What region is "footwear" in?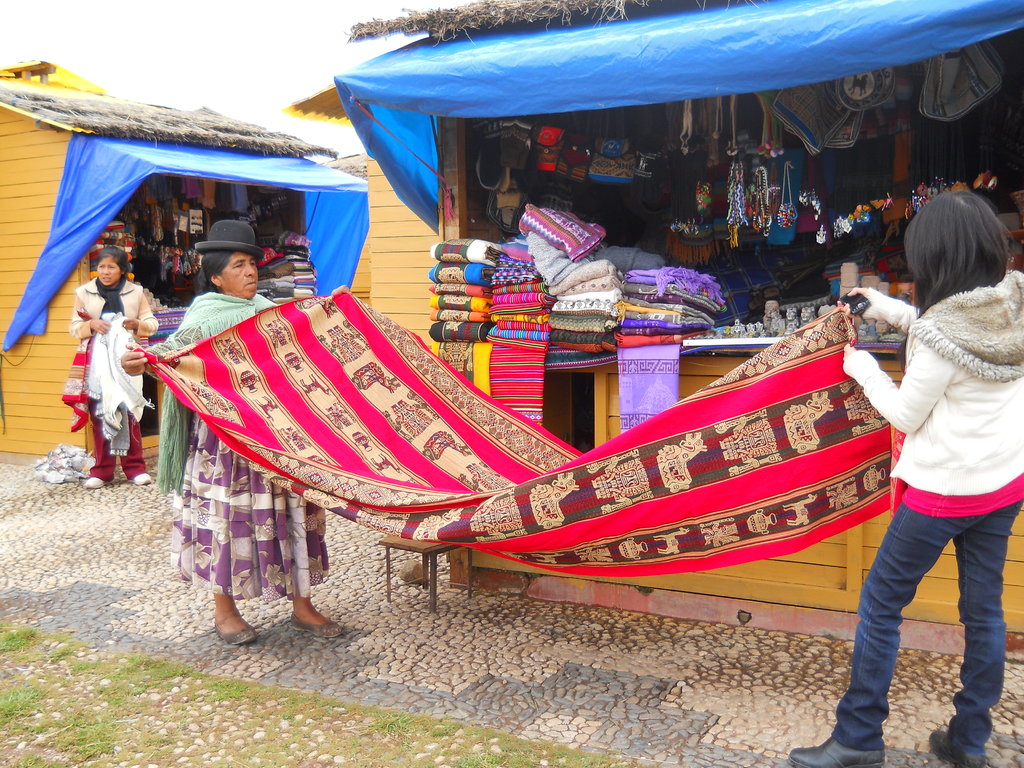
783/735/881/767.
